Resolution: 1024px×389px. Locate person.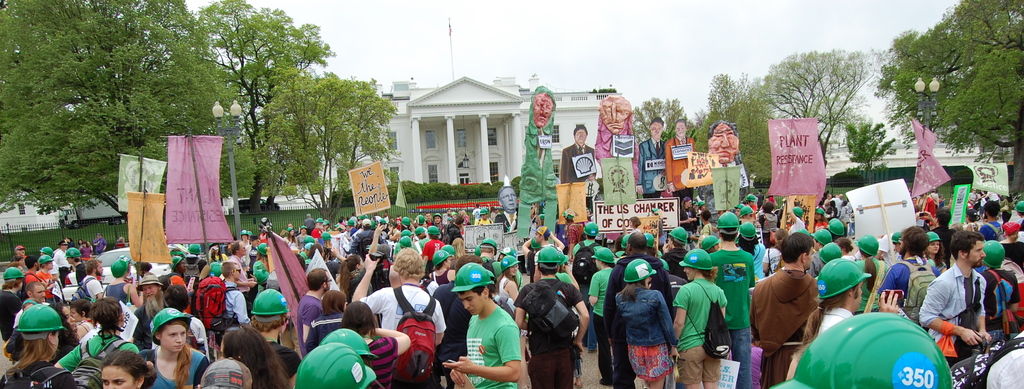
<box>146,311,206,388</box>.
